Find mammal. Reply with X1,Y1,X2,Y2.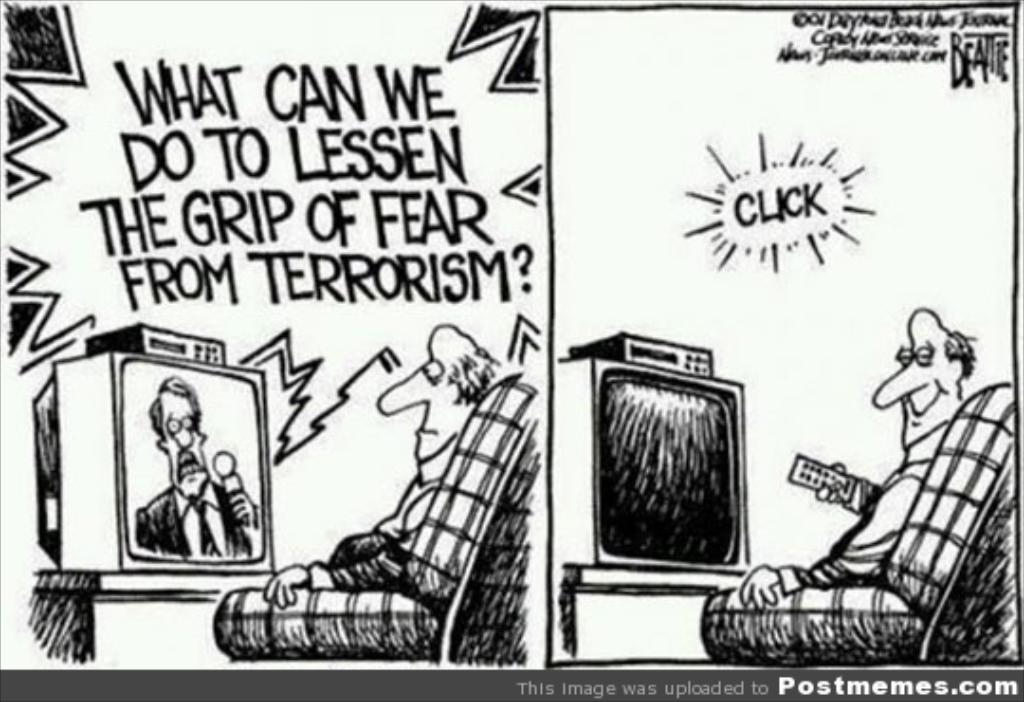
747,296,1007,674.
